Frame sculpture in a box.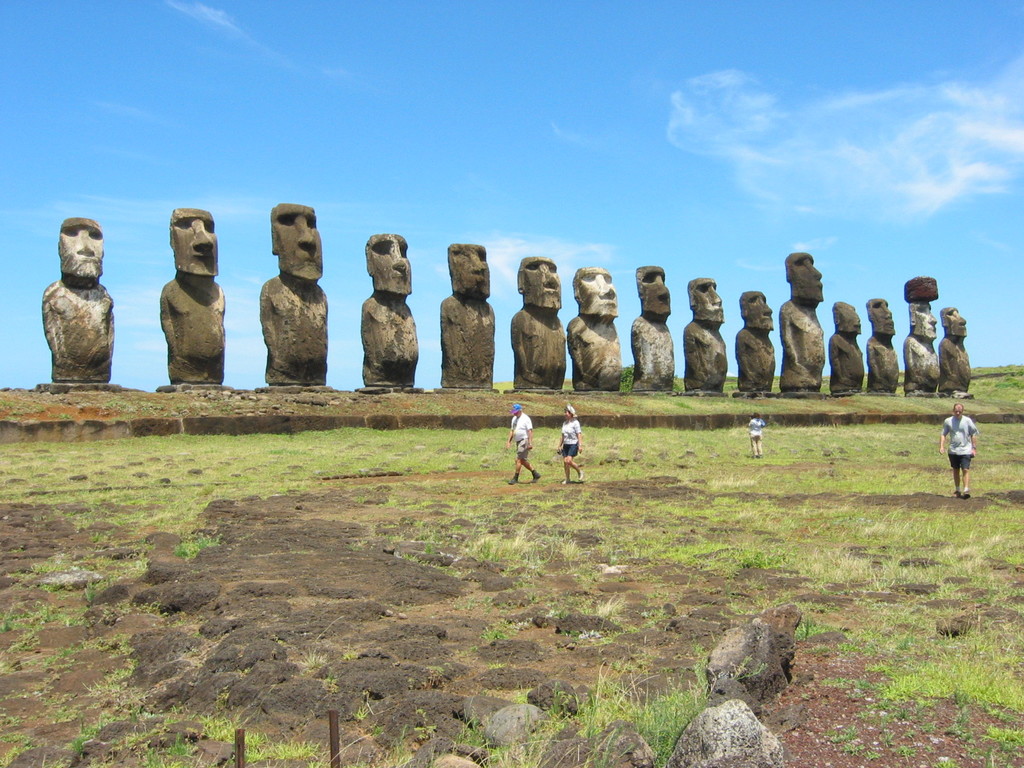
355/227/424/388.
